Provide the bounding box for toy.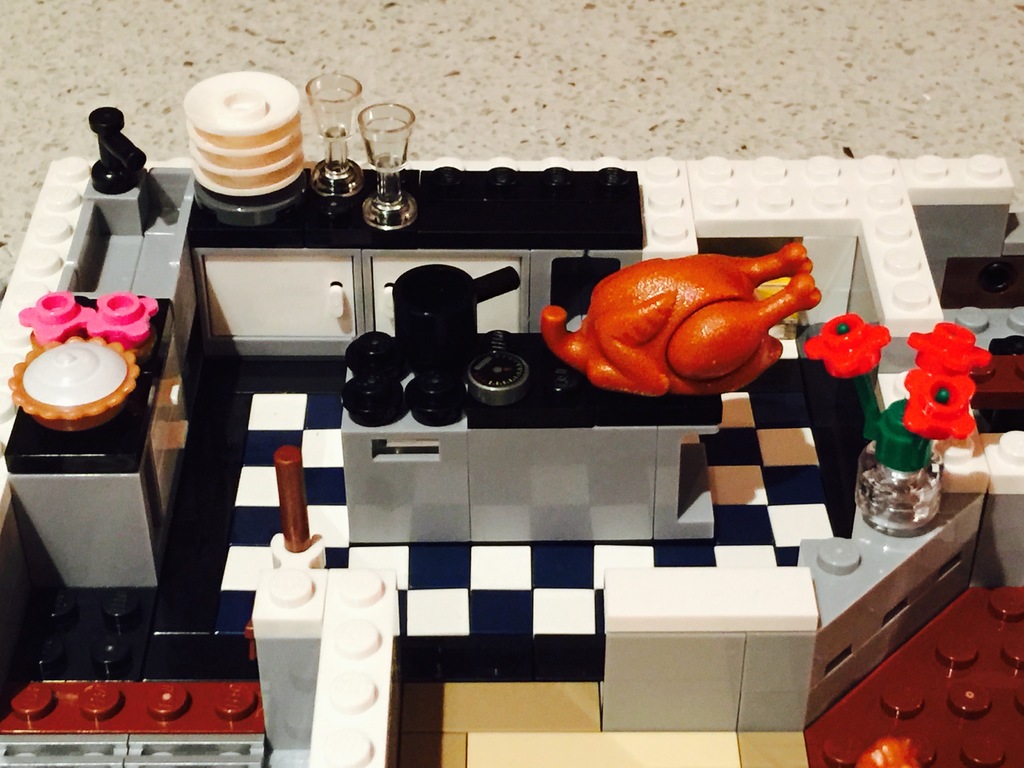
(left=177, top=71, right=297, bottom=228).
